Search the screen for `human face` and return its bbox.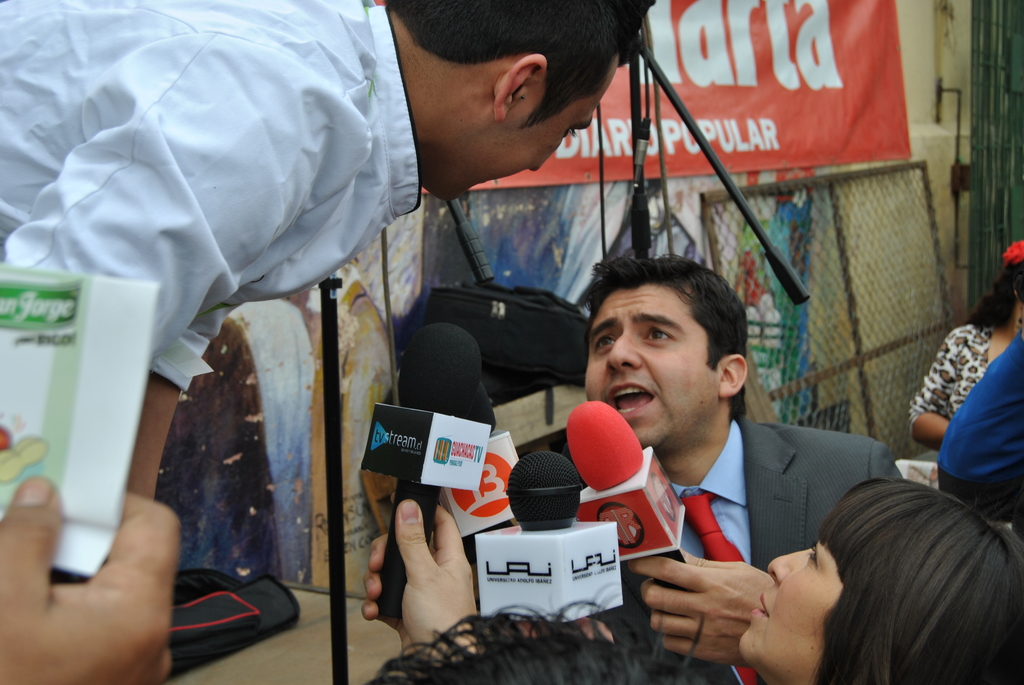
Found: {"x1": 440, "y1": 61, "x2": 620, "y2": 205}.
